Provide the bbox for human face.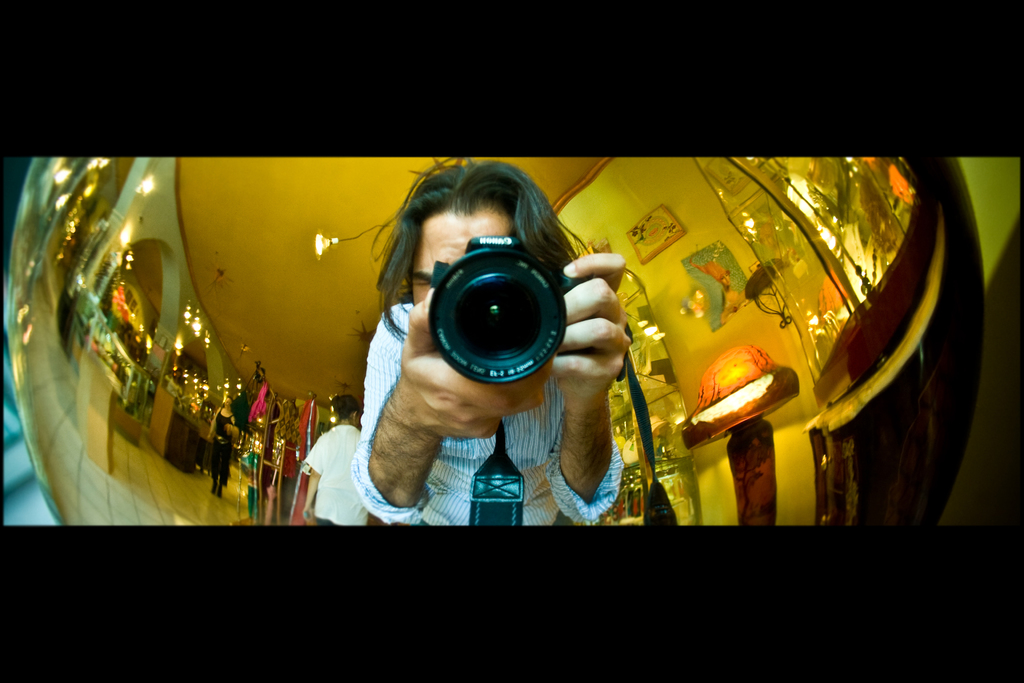
pyautogui.locateOnScreen(410, 210, 518, 308).
